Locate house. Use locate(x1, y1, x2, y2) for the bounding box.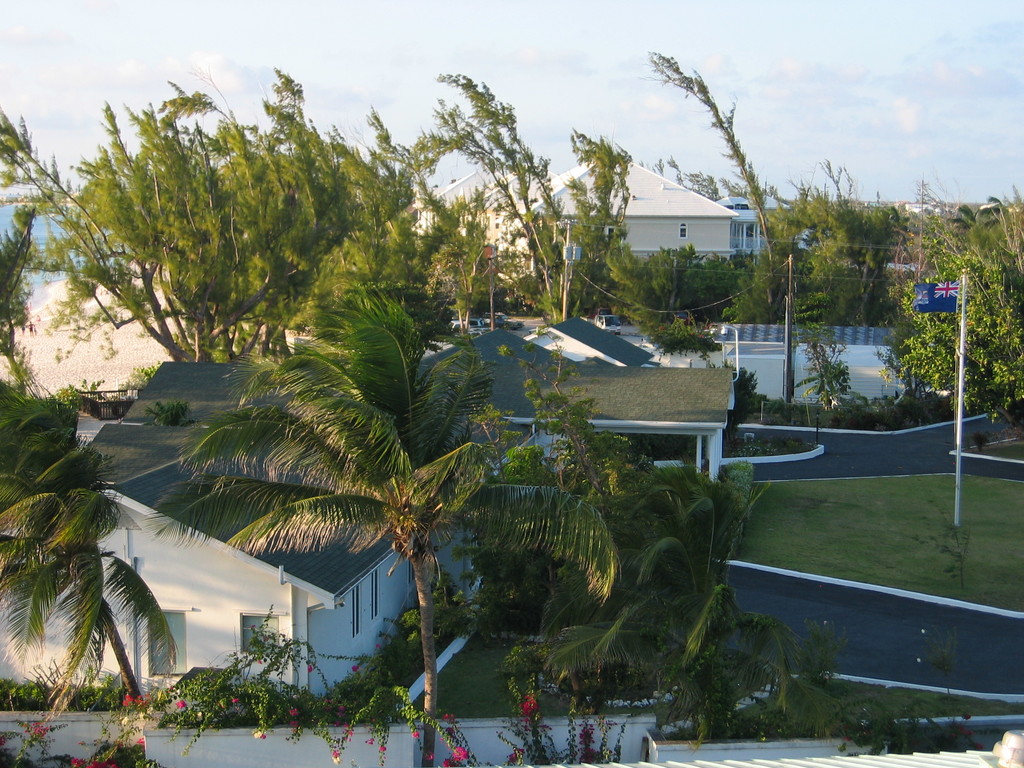
locate(396, 158, 546, 273).
